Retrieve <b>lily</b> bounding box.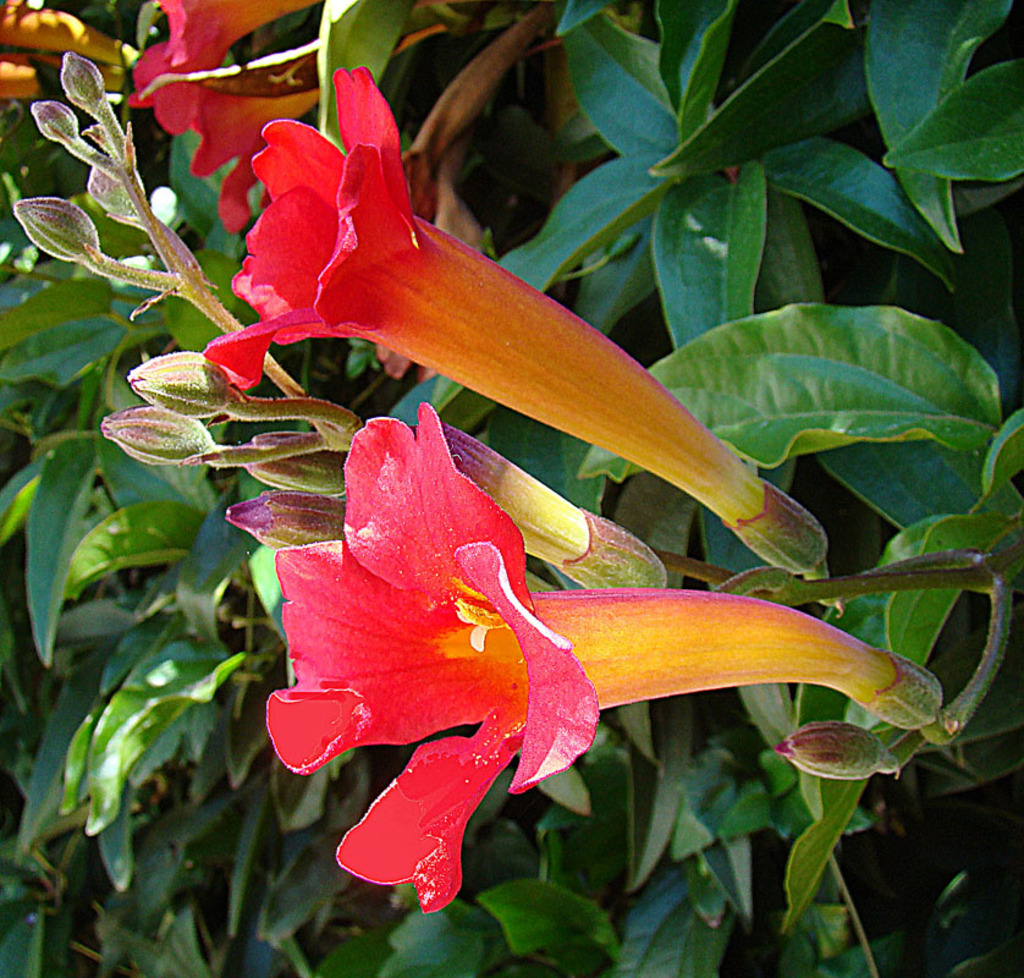
Bounding box: [122,0,447,236].
